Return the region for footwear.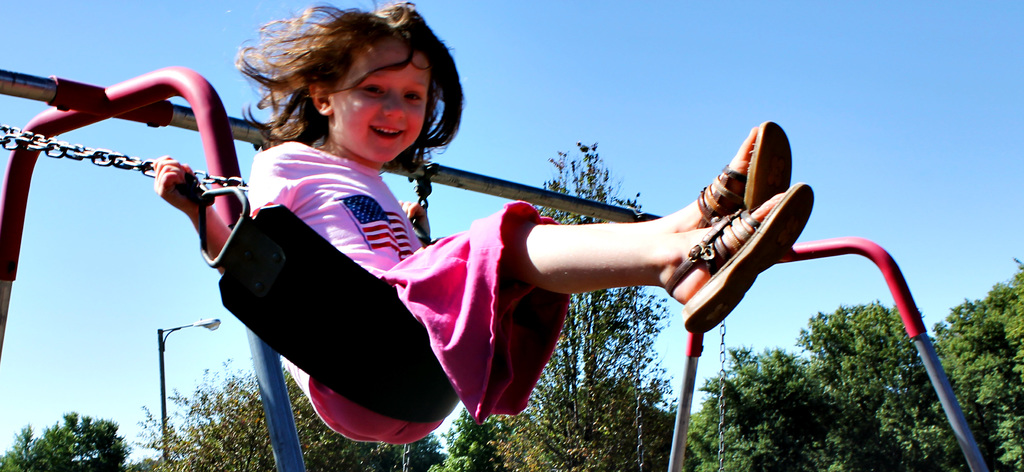
x1=668, y1=178, x2=815, y2=339.
